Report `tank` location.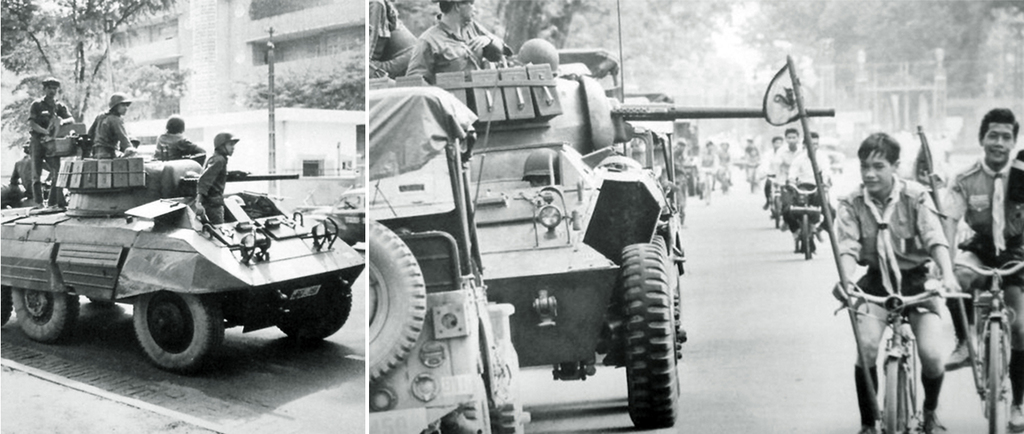
Report: bbox=(0, 137, 366, 382).
